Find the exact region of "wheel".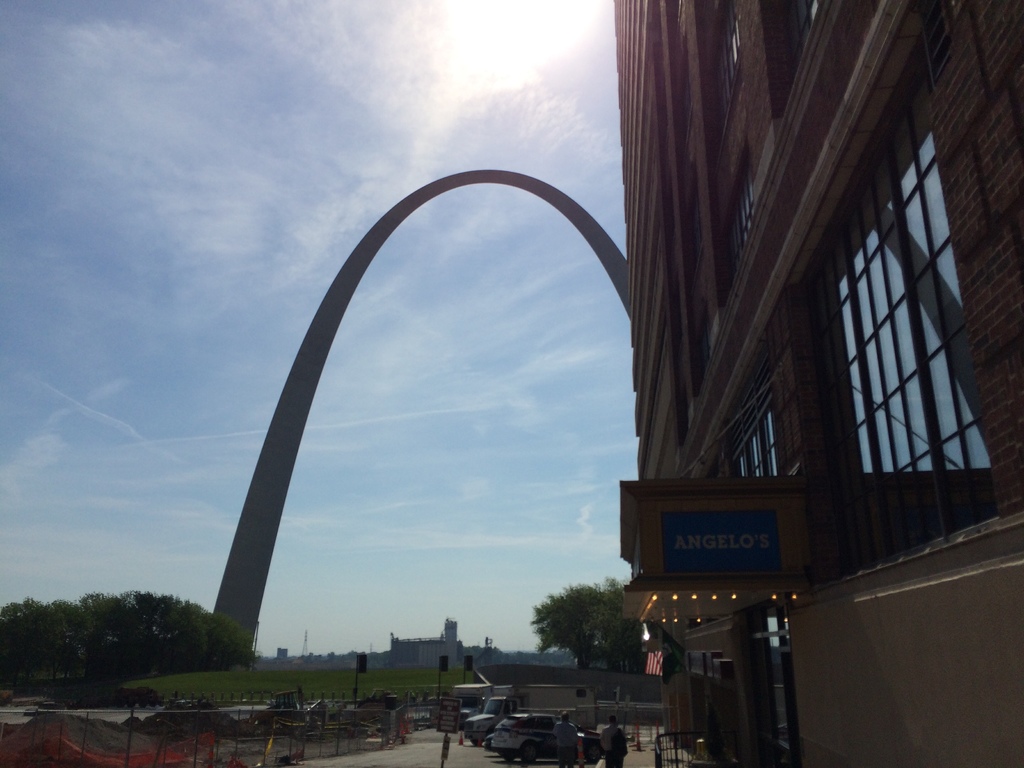
Exact region: (473,739,485,747).
